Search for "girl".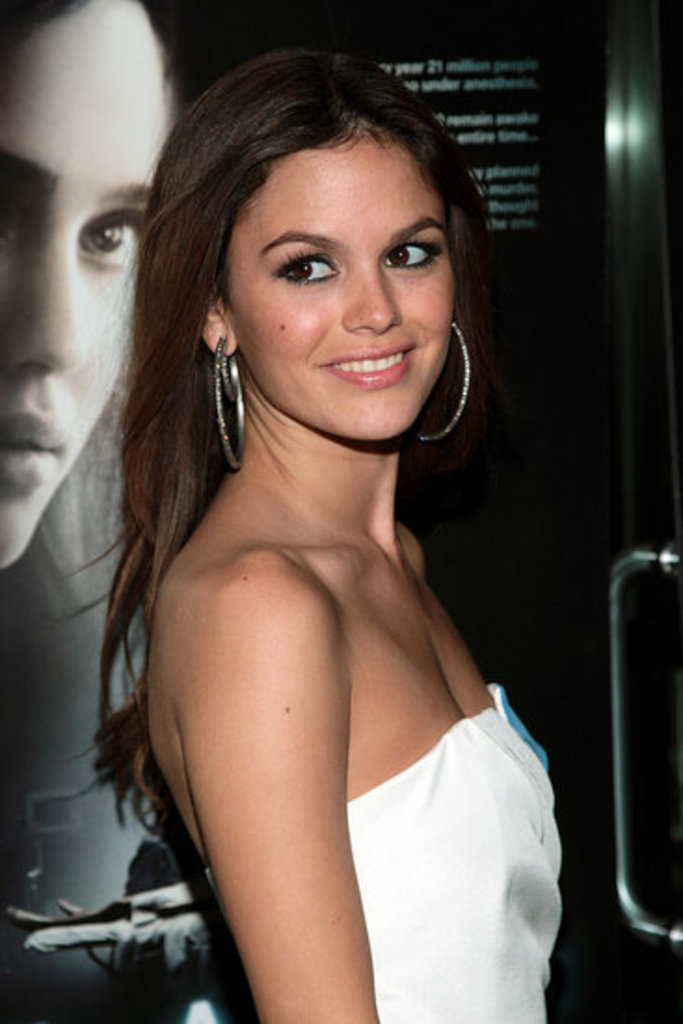
Found at left=61, top=47, right=564, bottom=1022.
